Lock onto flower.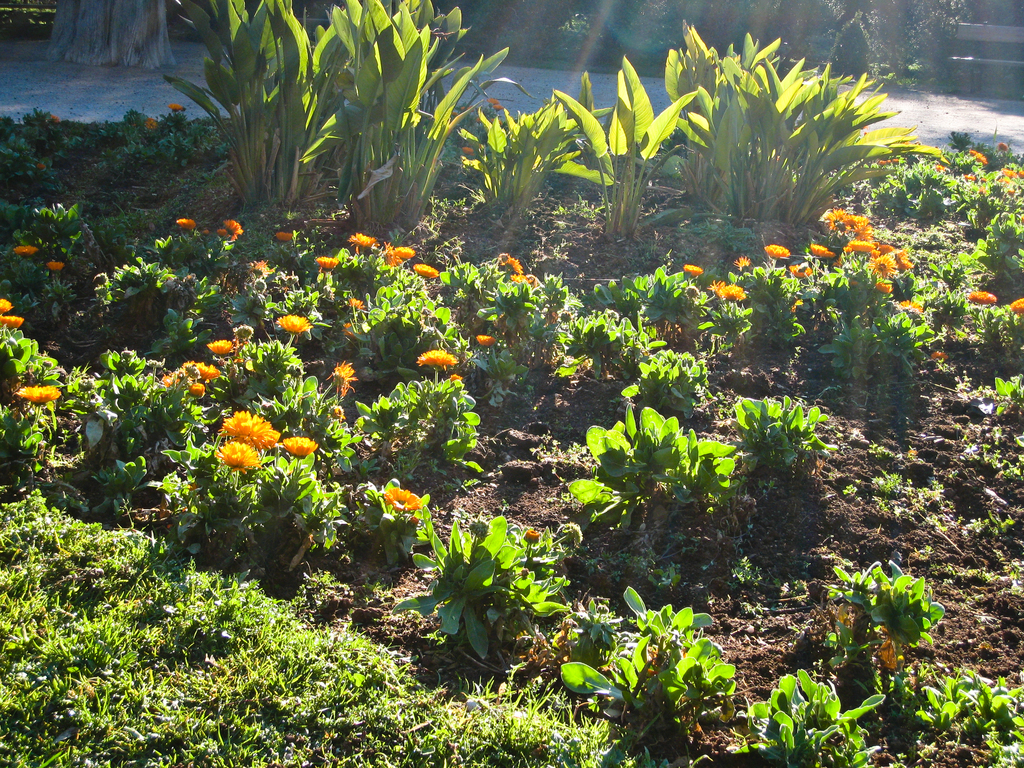
Locked: box=[480, 335, 494, 345].
